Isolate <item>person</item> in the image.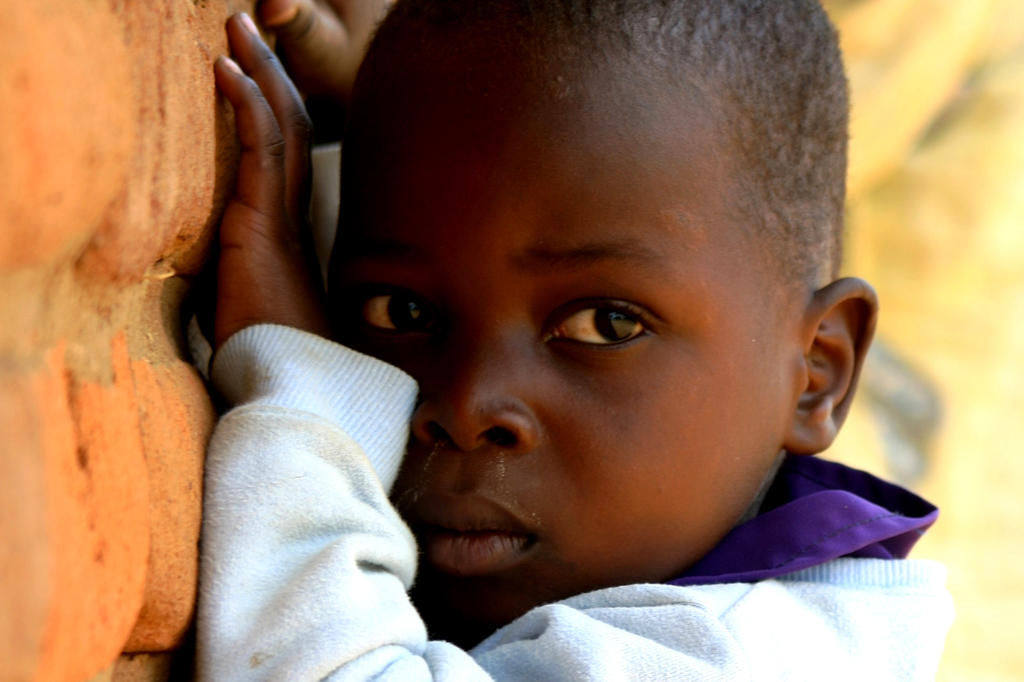
Isolated region: (left=220, top=0, right=963, bottom=681).
